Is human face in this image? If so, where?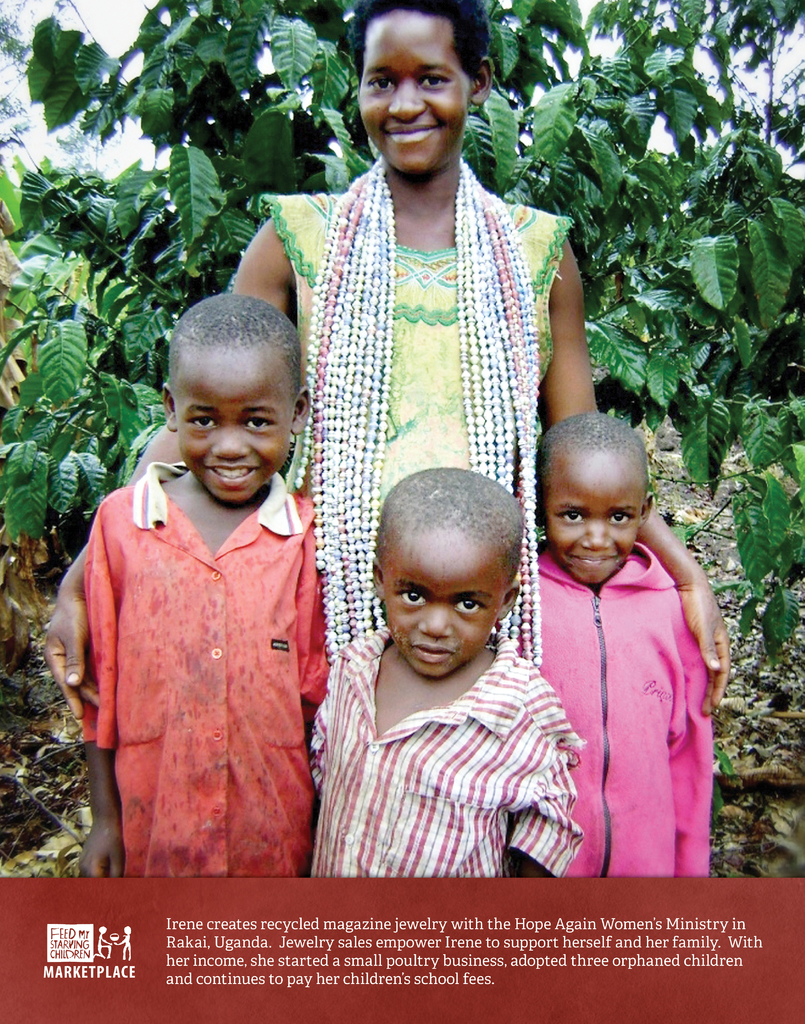
Yes, at <bbox>382, 531, 502, 678</bbox>.
